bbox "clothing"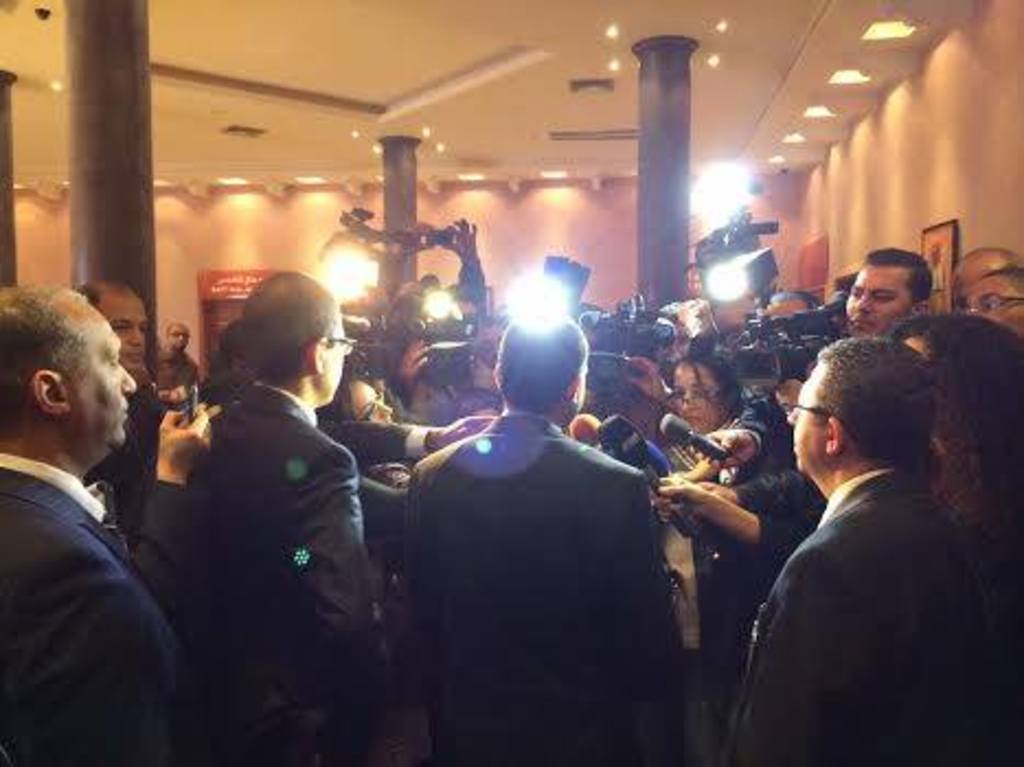
719,467,956,765
